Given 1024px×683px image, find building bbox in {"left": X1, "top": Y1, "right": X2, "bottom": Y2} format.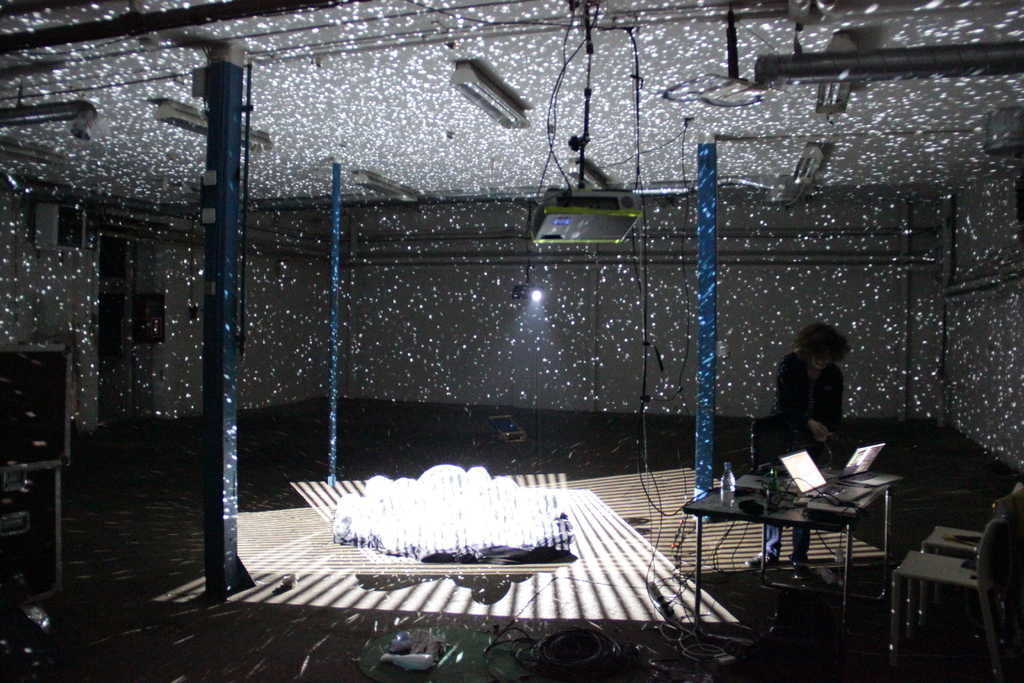
{"left": 0, "top": 0, "right": 1023, "bottom": 682}.
